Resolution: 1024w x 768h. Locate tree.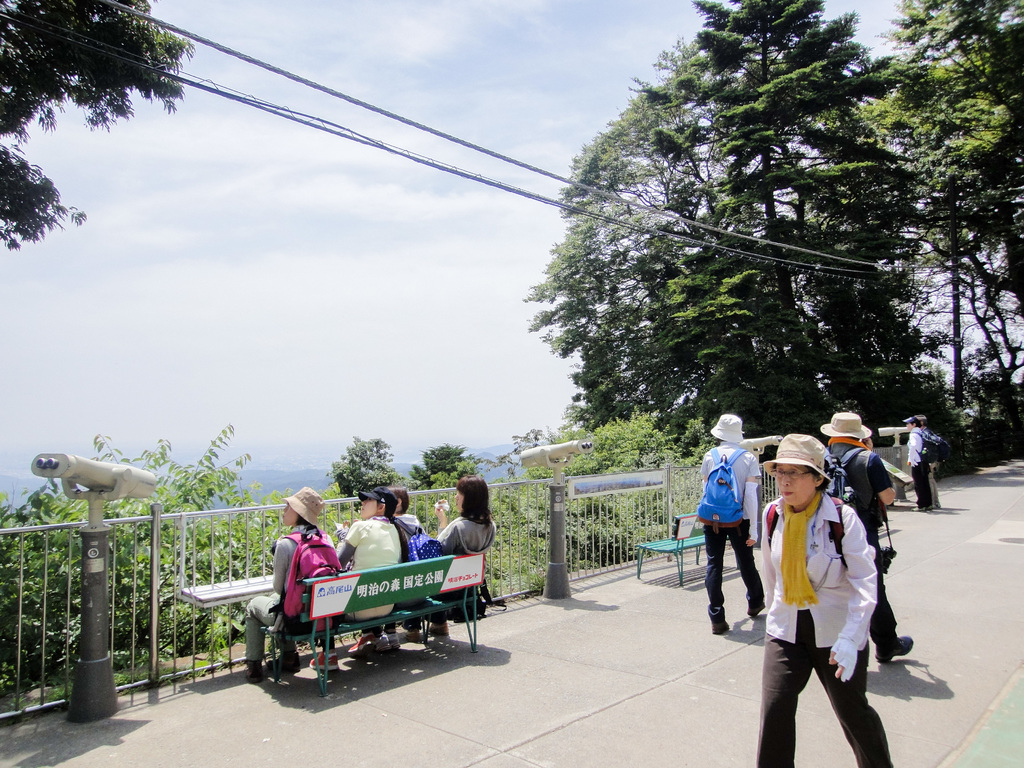
0 0 198 248.
